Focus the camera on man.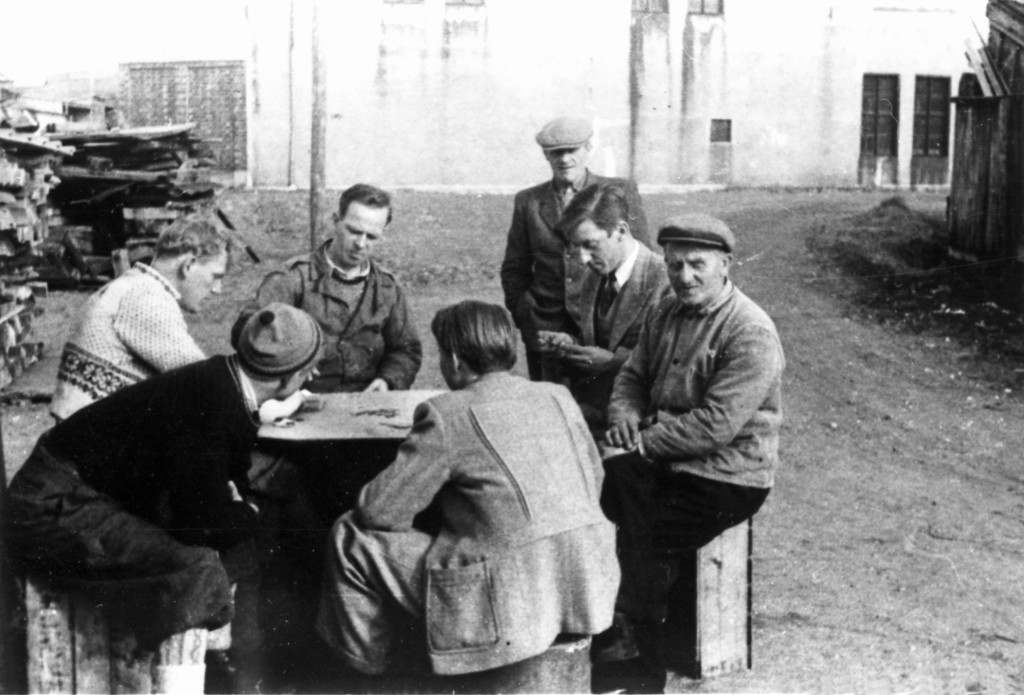
Focus region: 500 113 653 376.
